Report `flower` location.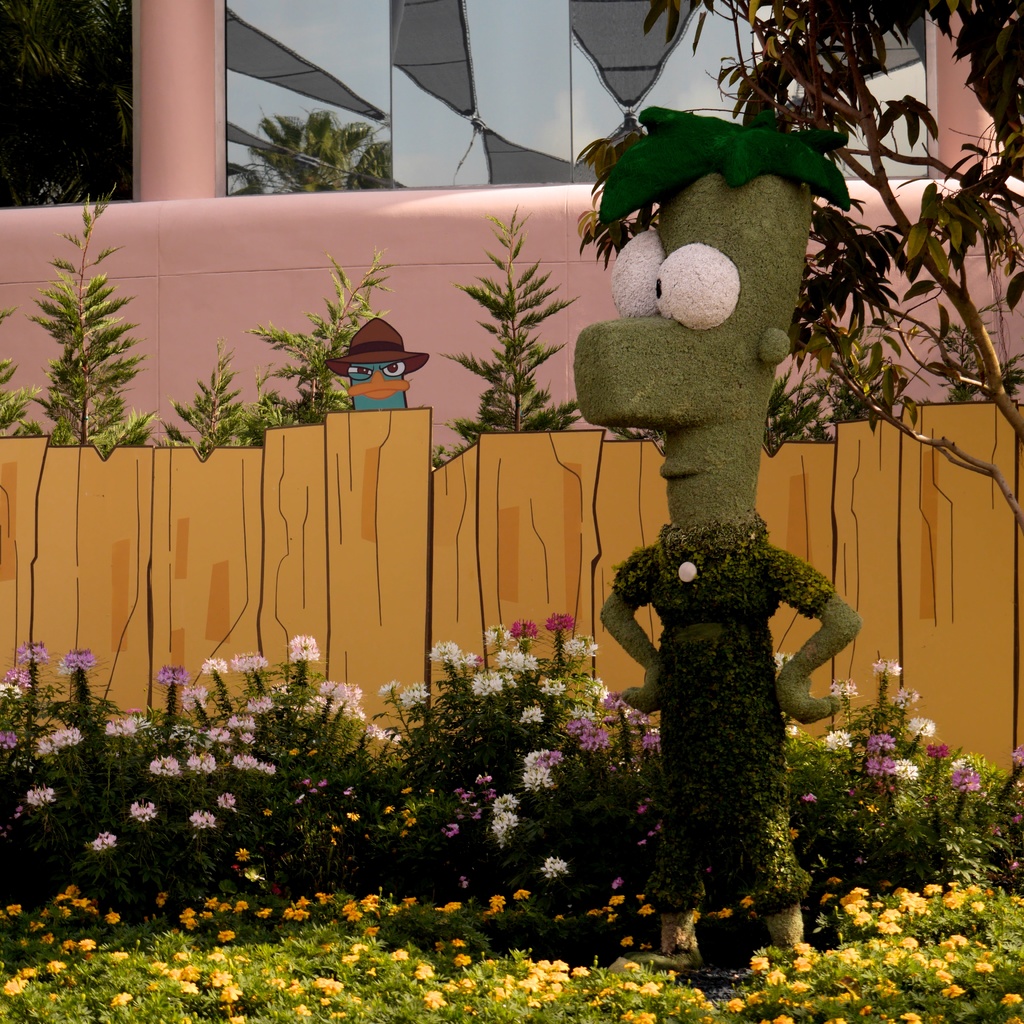
Report: bbox=[88, 831, 116, 854].
